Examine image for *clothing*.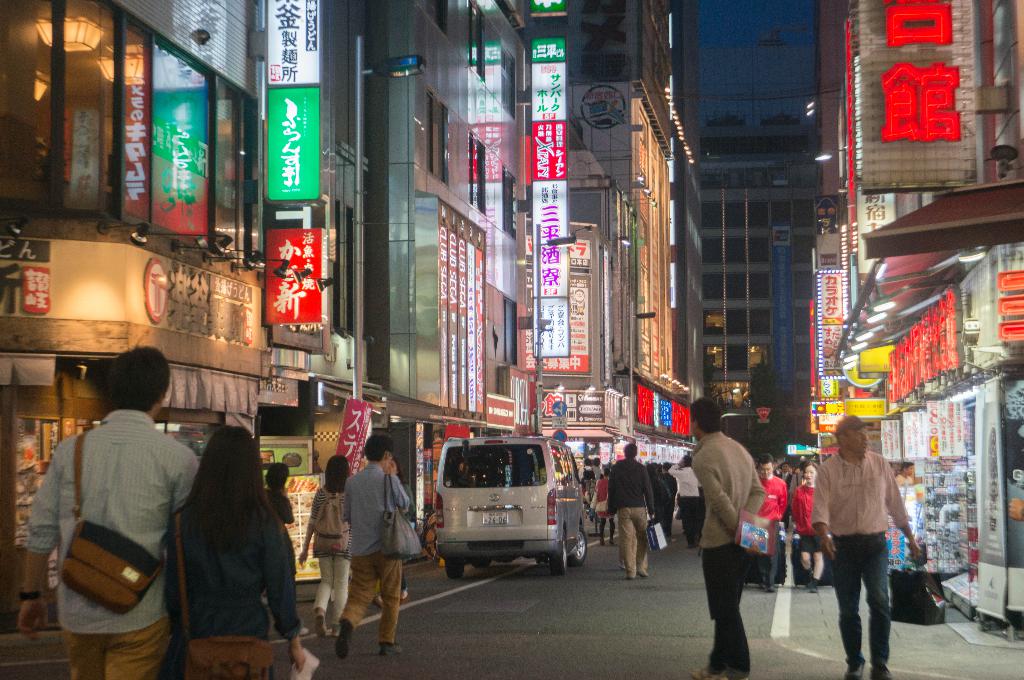
Examination result: detection(44, 373, 191, 674).
